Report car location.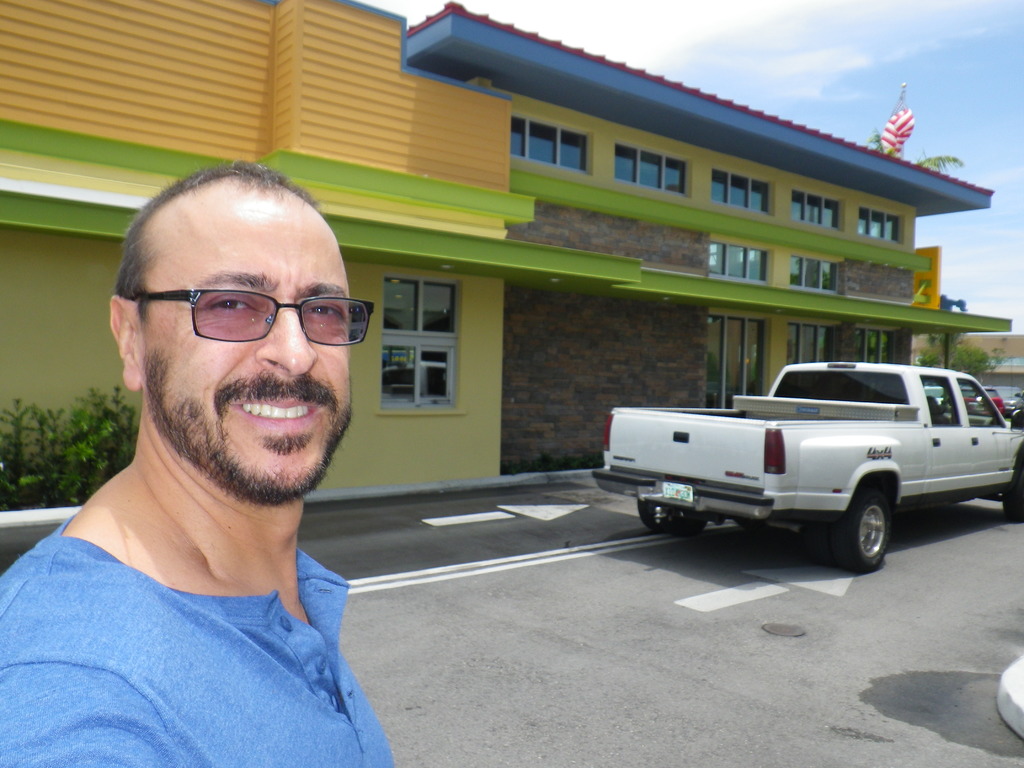
Report: (x1=963, y1=385, x2=1005, y2=419).
